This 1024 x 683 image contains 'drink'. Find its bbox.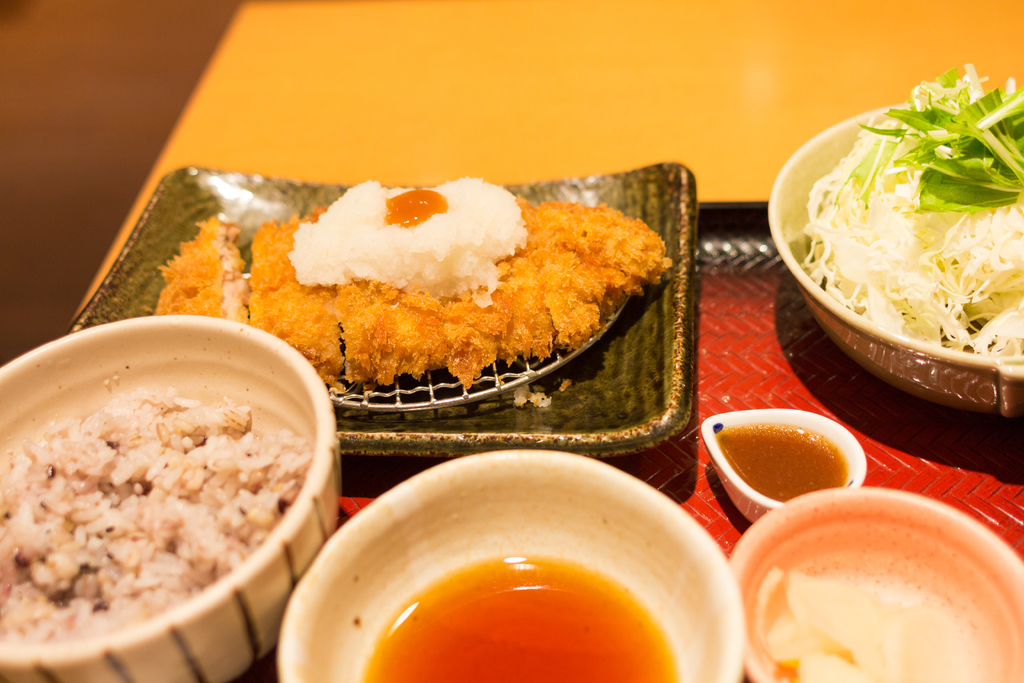
pyautogui.locateOnScreen(360, 550, 676, 682).
